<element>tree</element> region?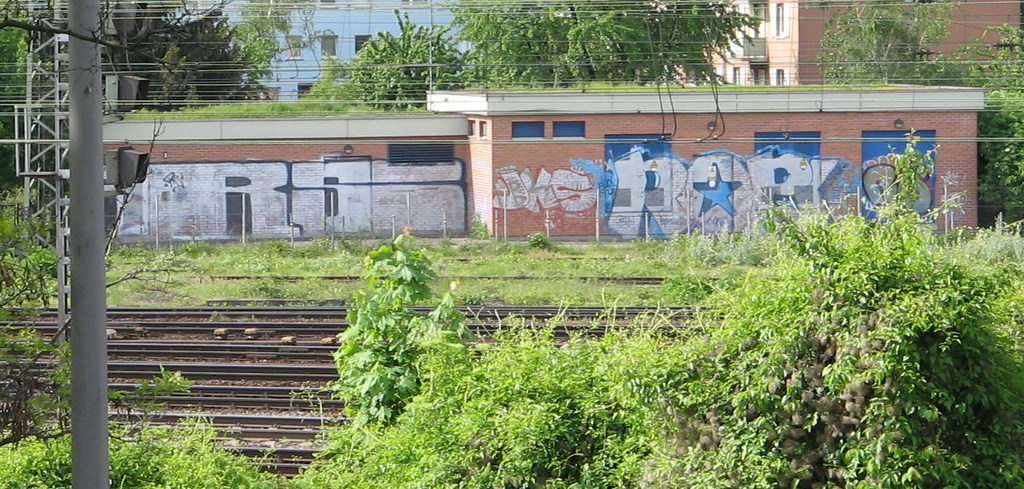
pyautogui.locateOnScreen(814, 0, 962, 84)
